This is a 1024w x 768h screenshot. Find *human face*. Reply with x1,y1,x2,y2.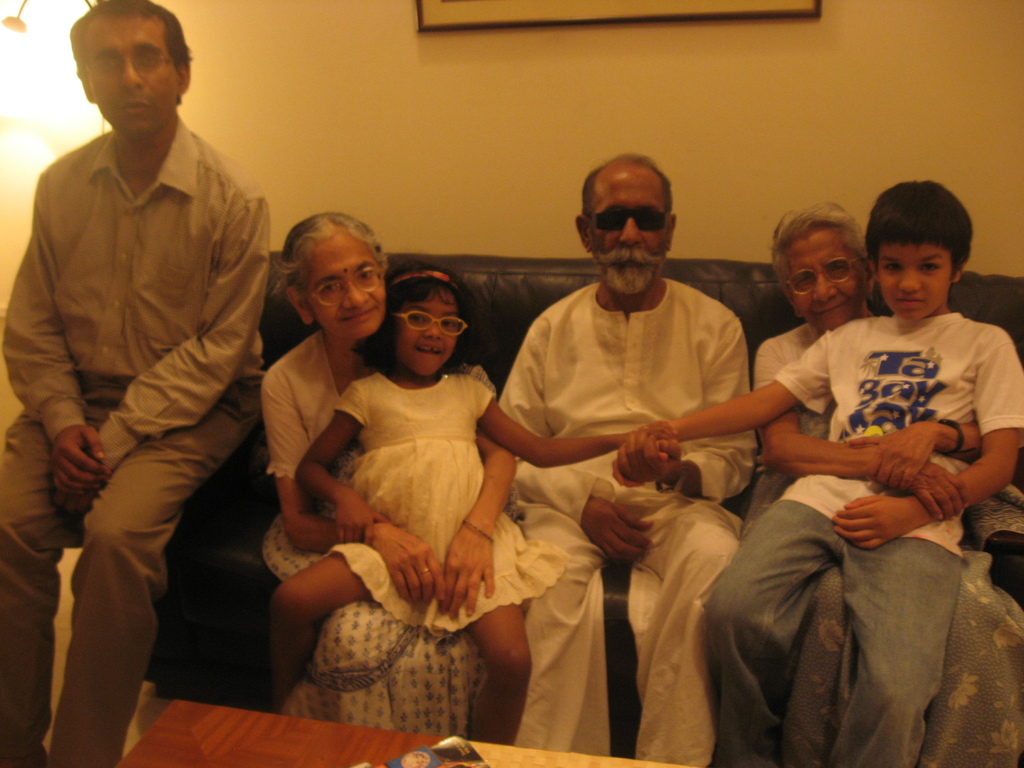
877,244,950,325.
